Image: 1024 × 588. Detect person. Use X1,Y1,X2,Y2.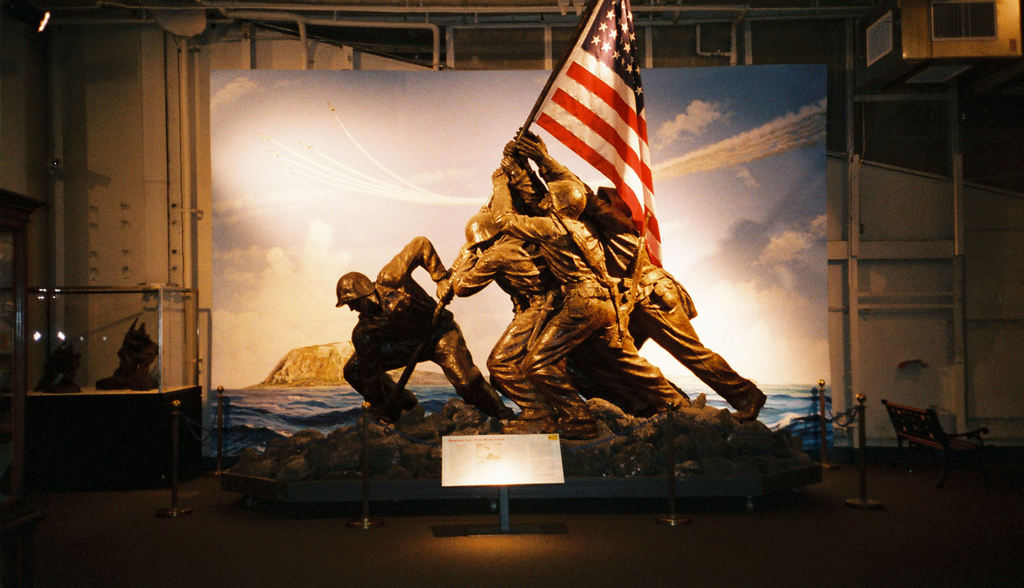
546,177,766,422.
